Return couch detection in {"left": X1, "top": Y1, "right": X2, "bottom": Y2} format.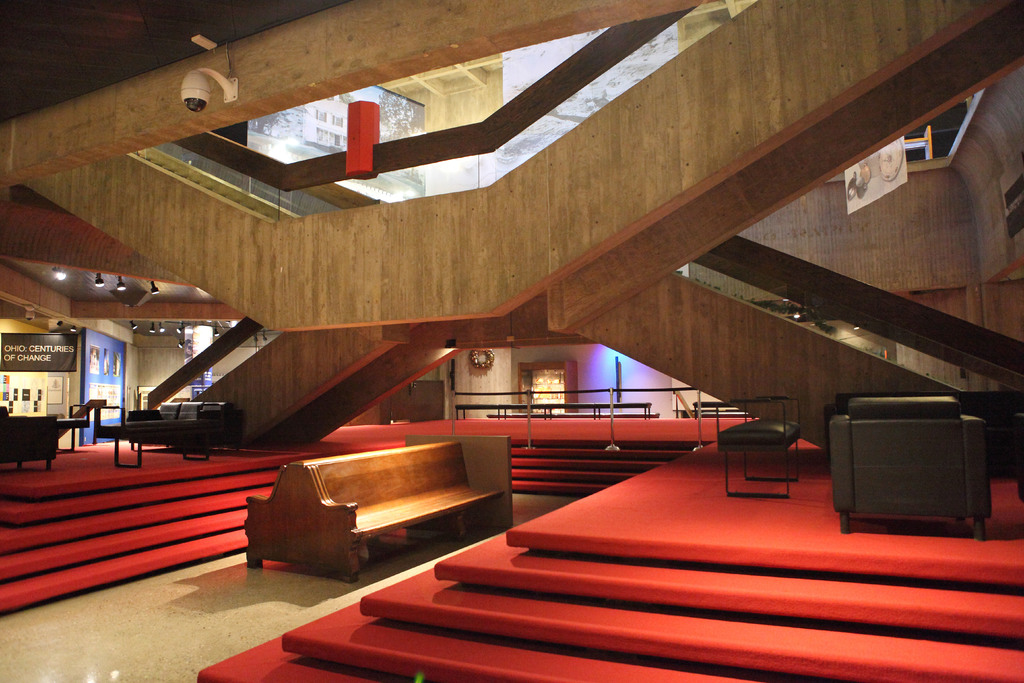
{"left": 821, "top": 386, "right": 1023, "bottom": 470}.
